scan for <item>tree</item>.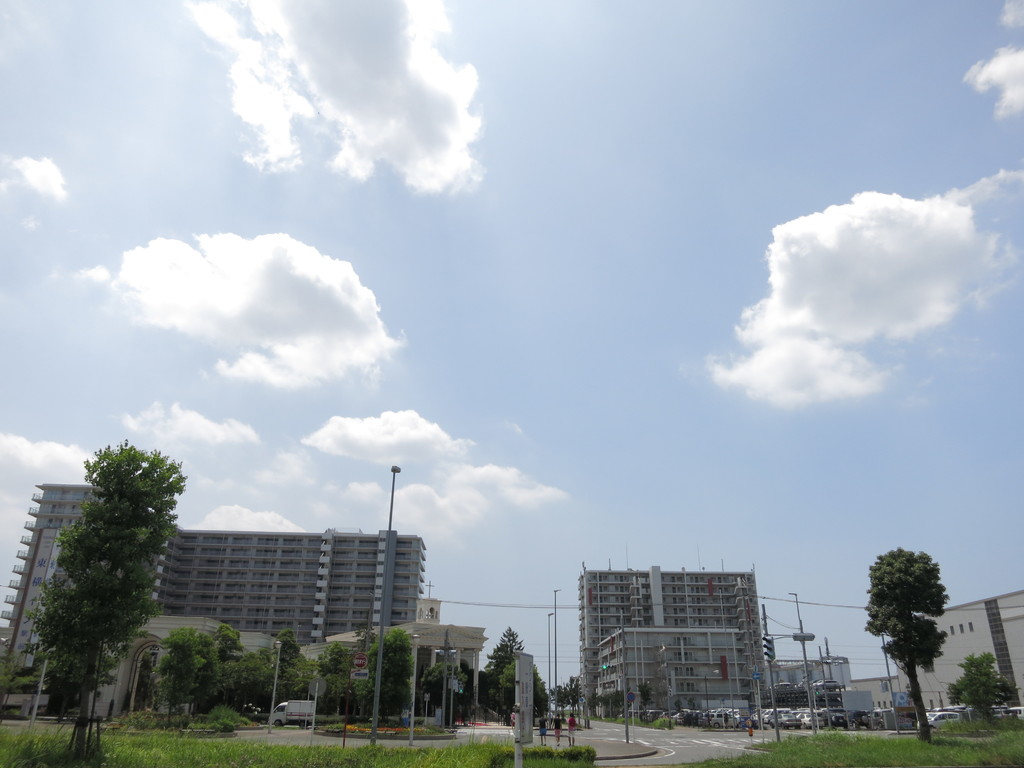
Scan result: x1=863 y1=542 x2=948 y2=742.
